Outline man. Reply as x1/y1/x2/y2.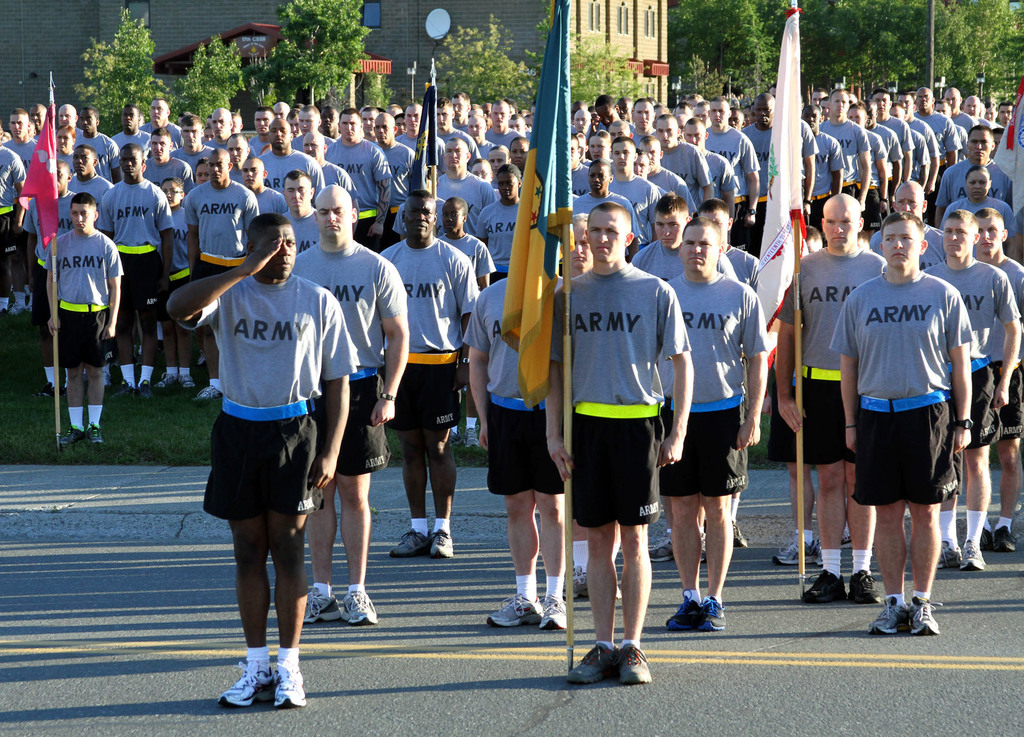
737/90/777/258.
